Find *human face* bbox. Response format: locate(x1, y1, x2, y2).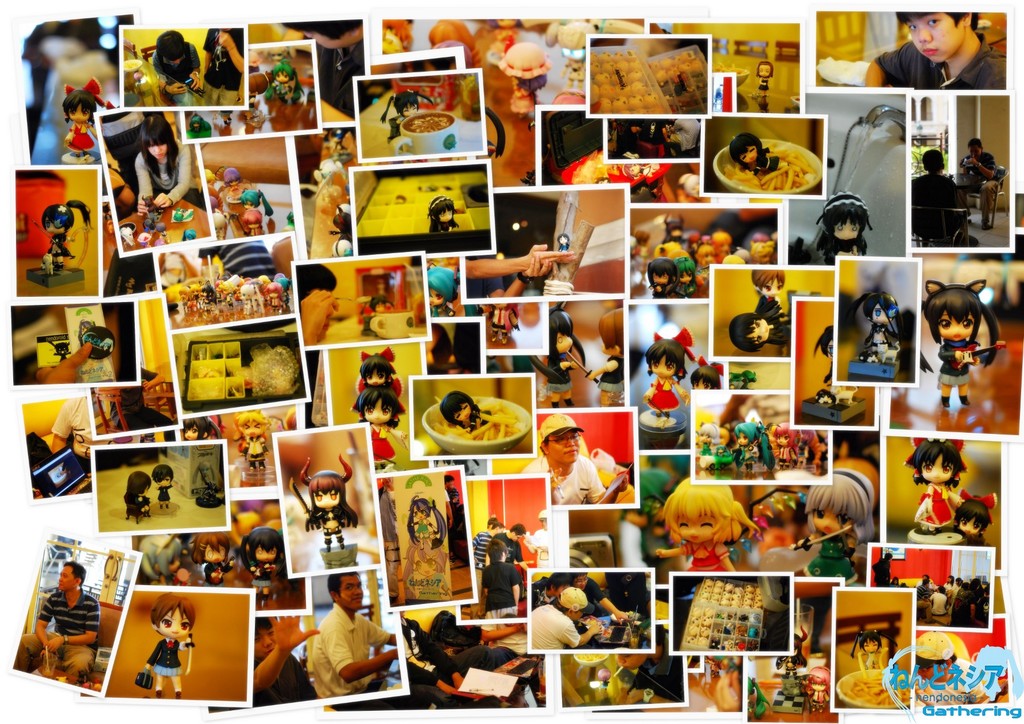
locate(447, 398, 475, 422).
